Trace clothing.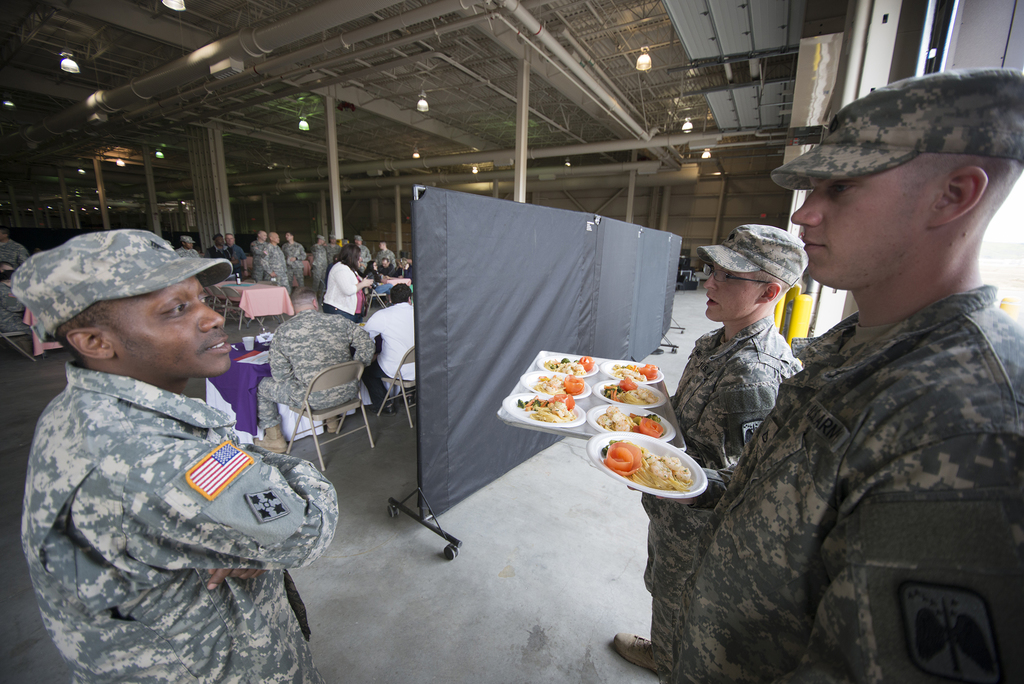
Traced to left=663, top=280, right=1023, bottom=683.
